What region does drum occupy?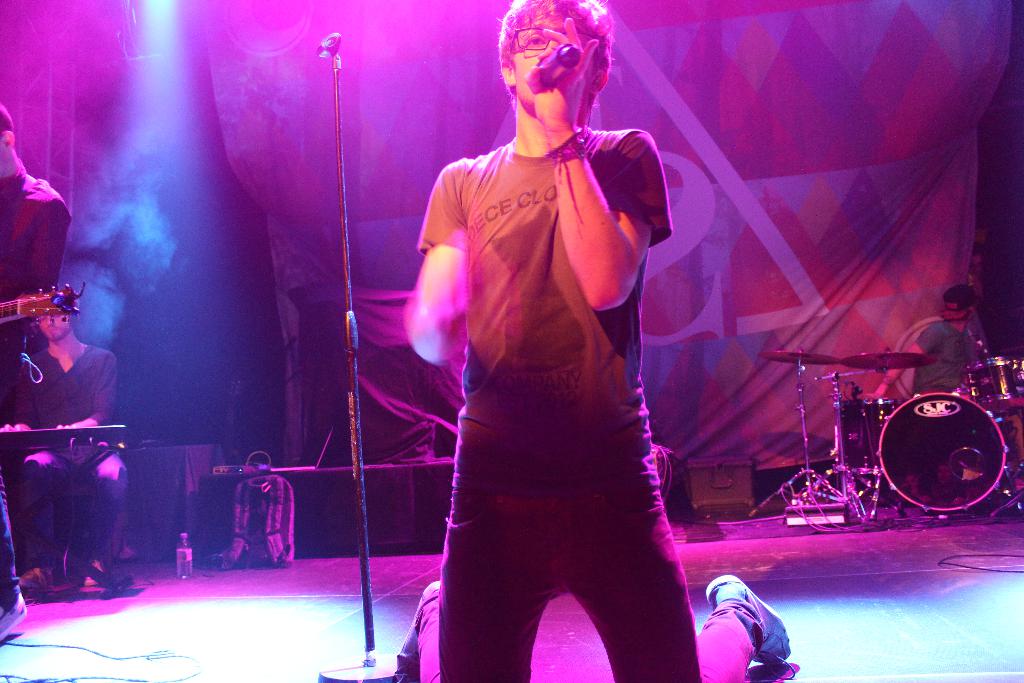
box=[842, 400, 901, 475].
